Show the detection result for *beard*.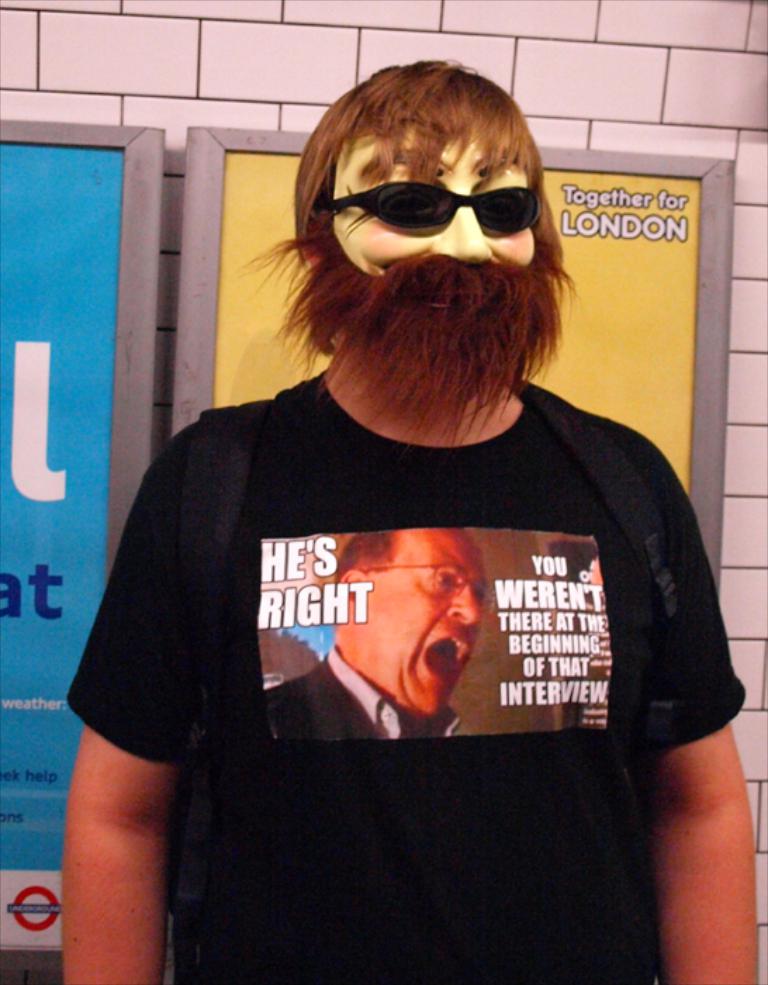
[294,183,550,407].
